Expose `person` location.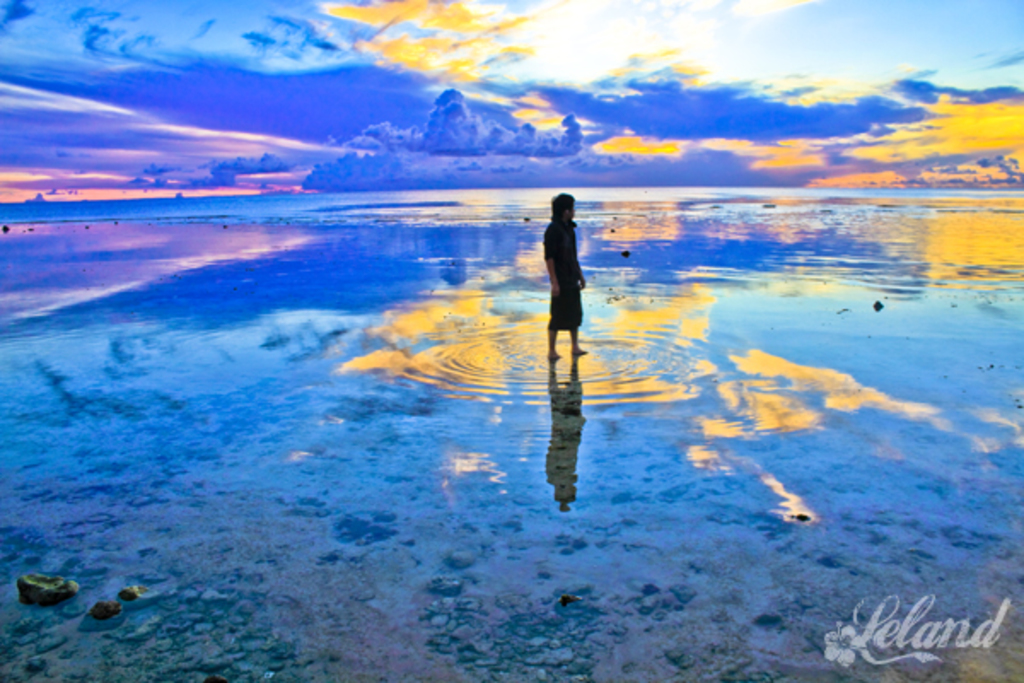
Exposed at pyautogui.locateOnScreen(529, 193, 596, 360).
